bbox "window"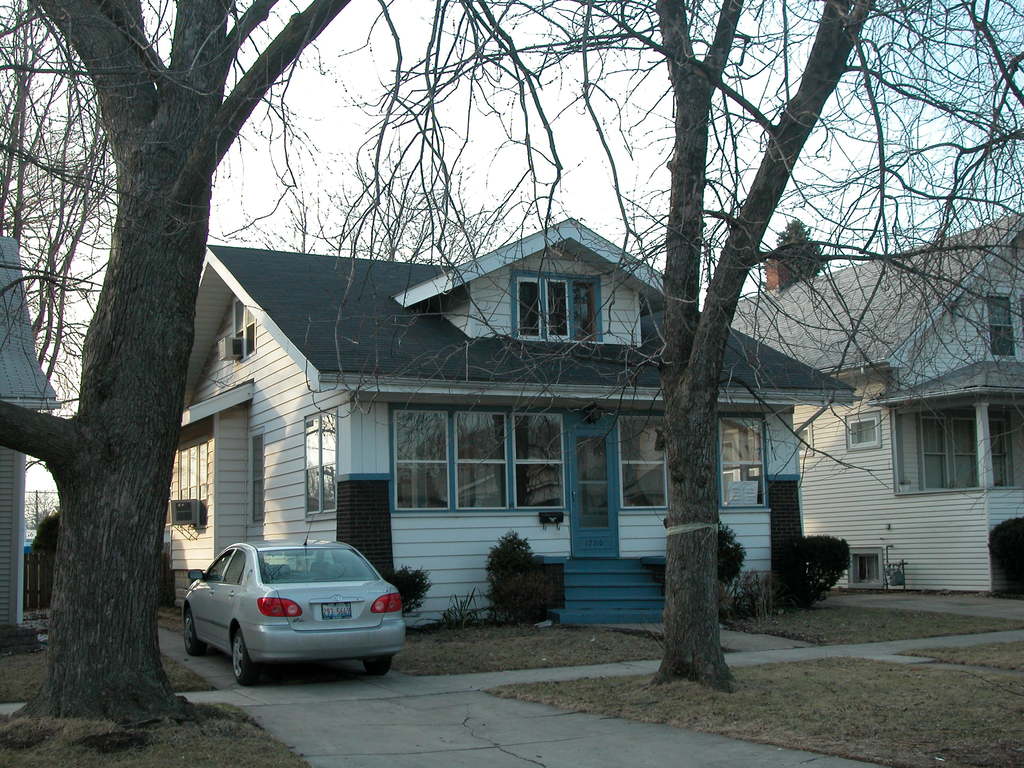
x1=509, y1=268, x2=605, y2=345
